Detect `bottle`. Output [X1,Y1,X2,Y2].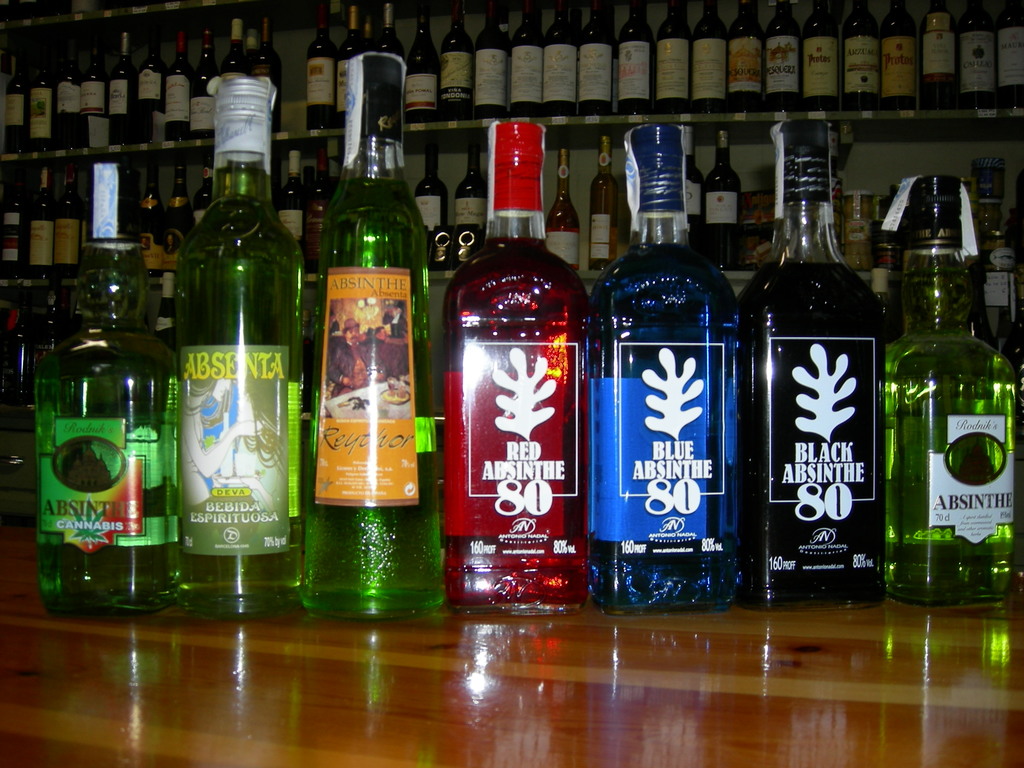
[32,150,186,623].
